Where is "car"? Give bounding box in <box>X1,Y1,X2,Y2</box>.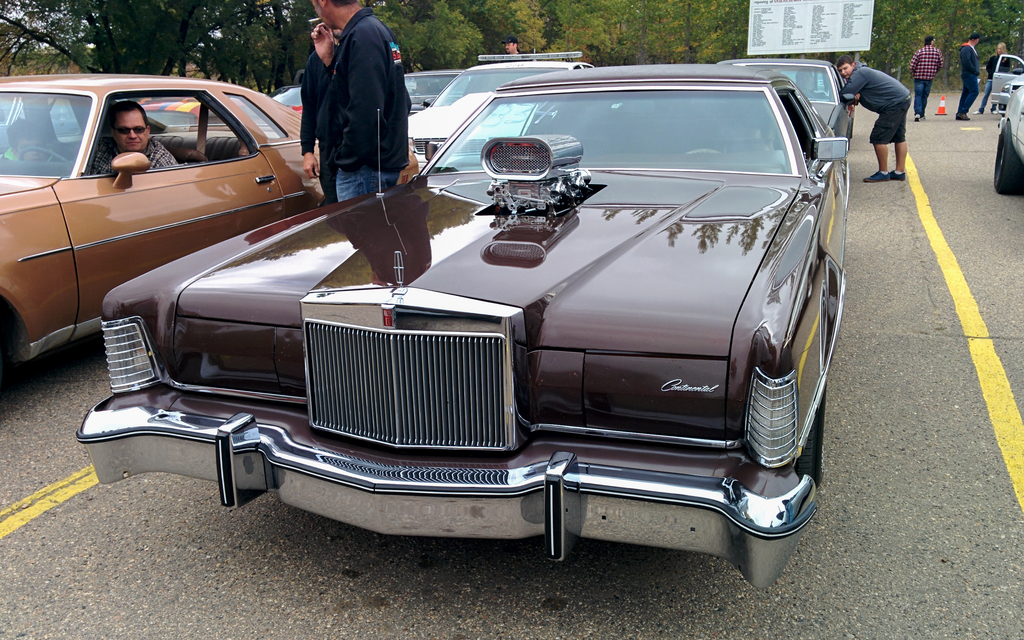
<box>962,54,1023,215</box>.
